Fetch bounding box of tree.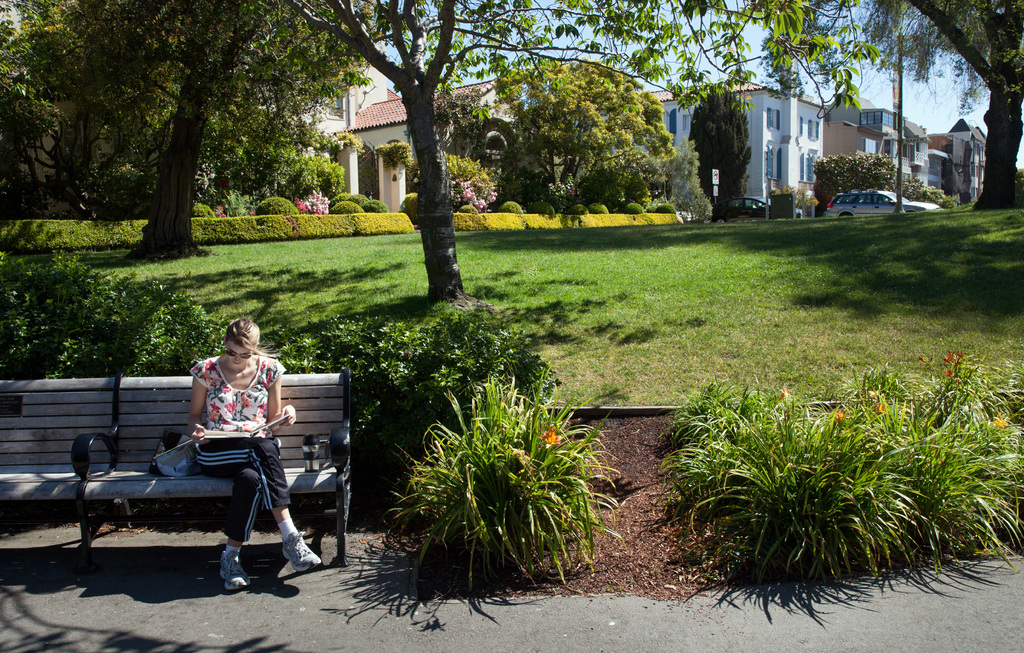
Bbox: 468/58/682/213.
